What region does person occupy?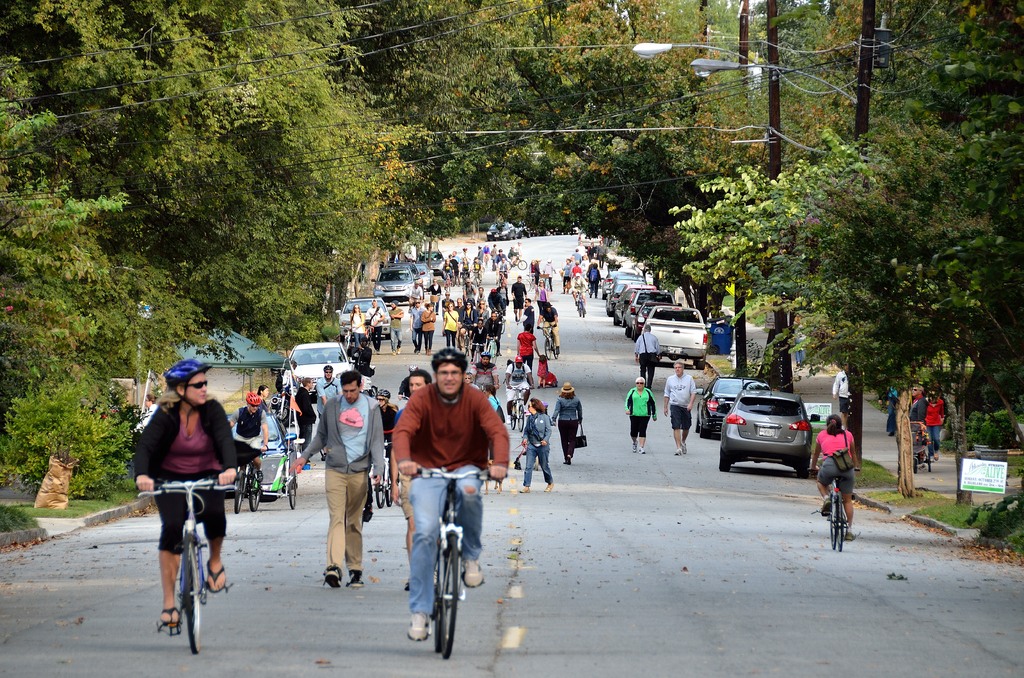
(573, 248, 582, 256).
